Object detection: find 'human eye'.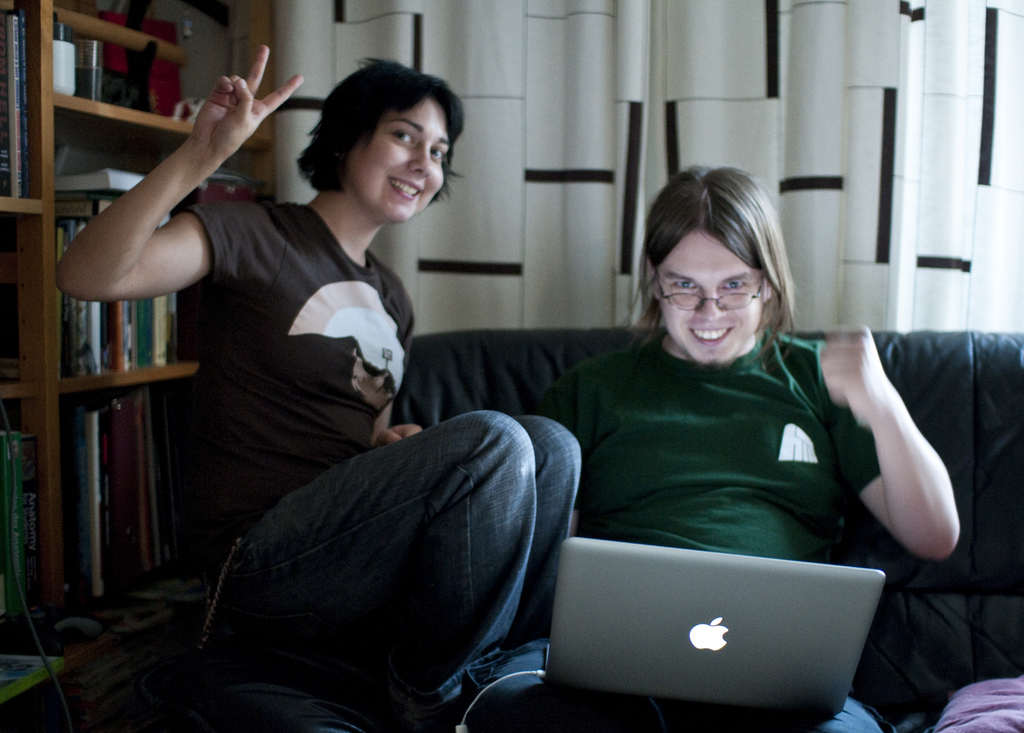
left=719, top=279, right=749, bottom=293.
